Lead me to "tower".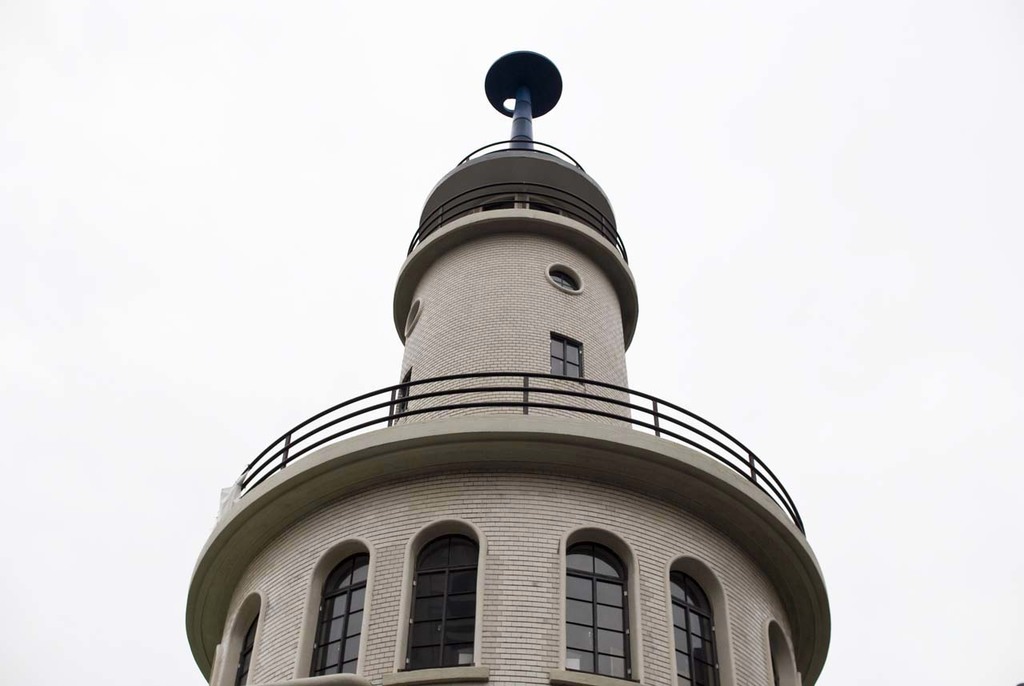
Lead to 183:50:830:685.
